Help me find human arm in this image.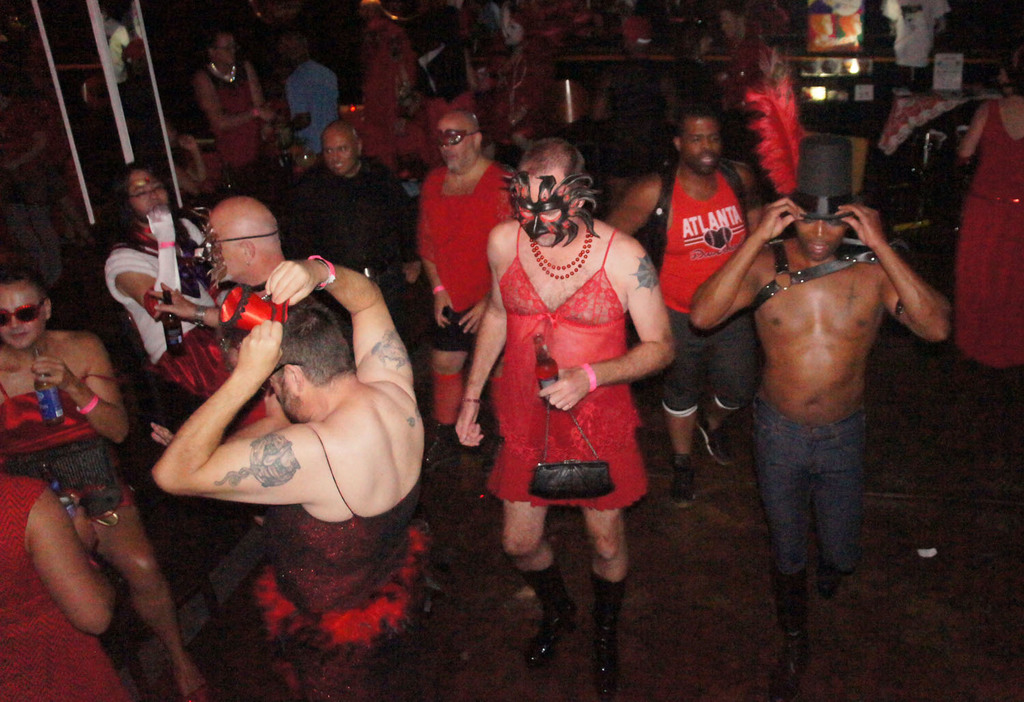
Found it: region(102, 194, 174, 318).
